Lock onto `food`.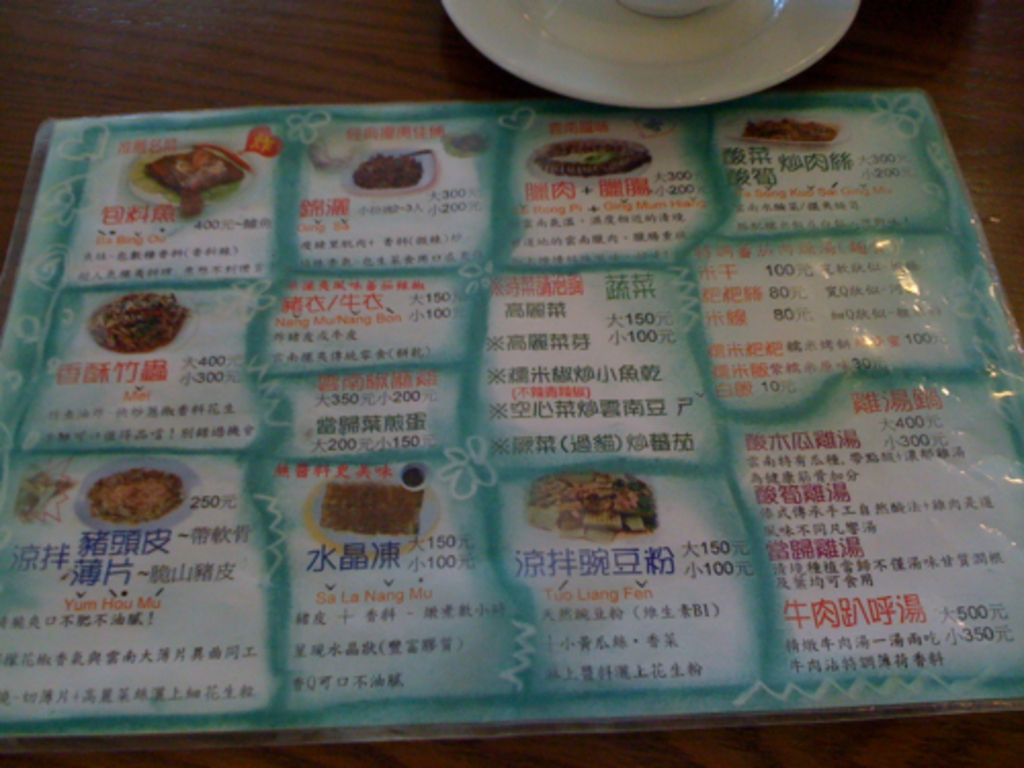
Locked: <region>141, 145, 240, 217</region>.
